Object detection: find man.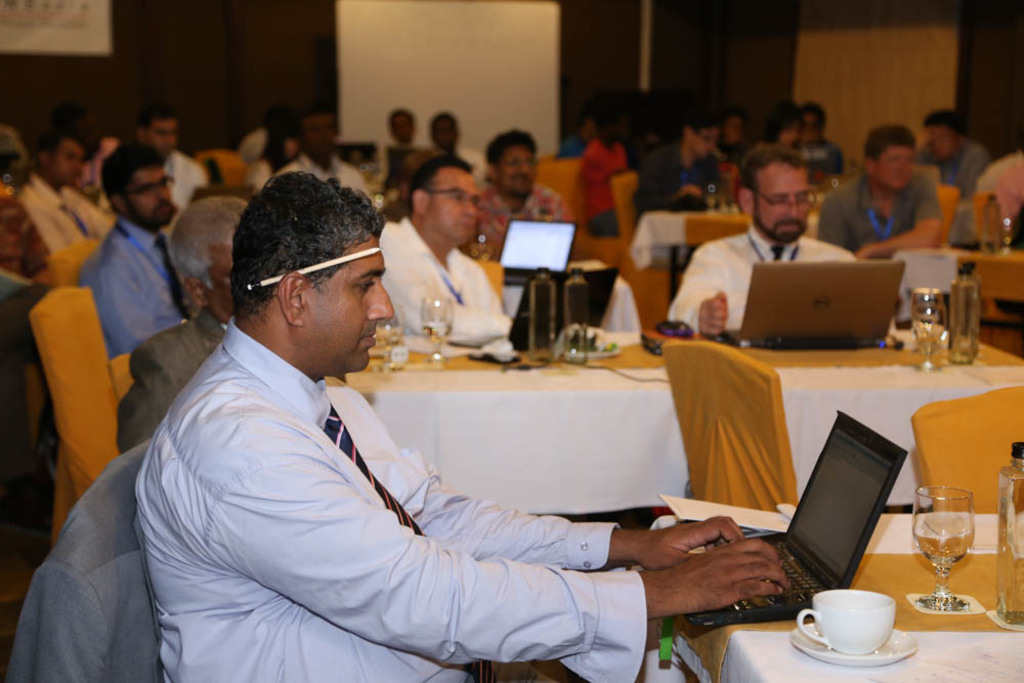
{"x1": 129, "y1": 103, "x2": 217, "y2": 211}.
